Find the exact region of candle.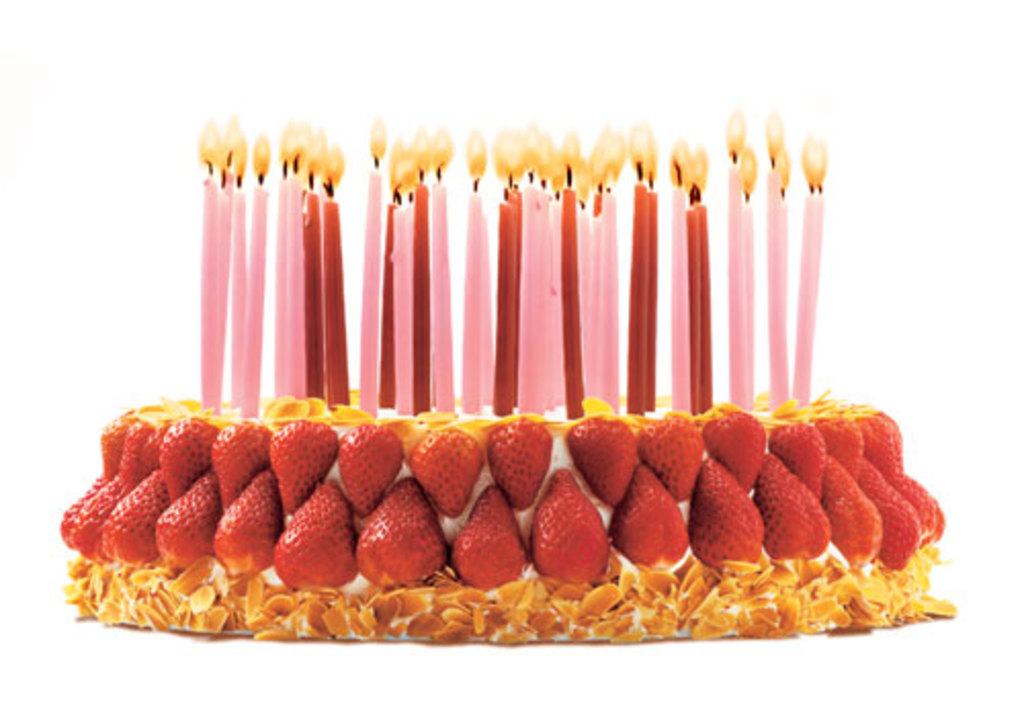
Exact region: (729, 111, 743, 408).
